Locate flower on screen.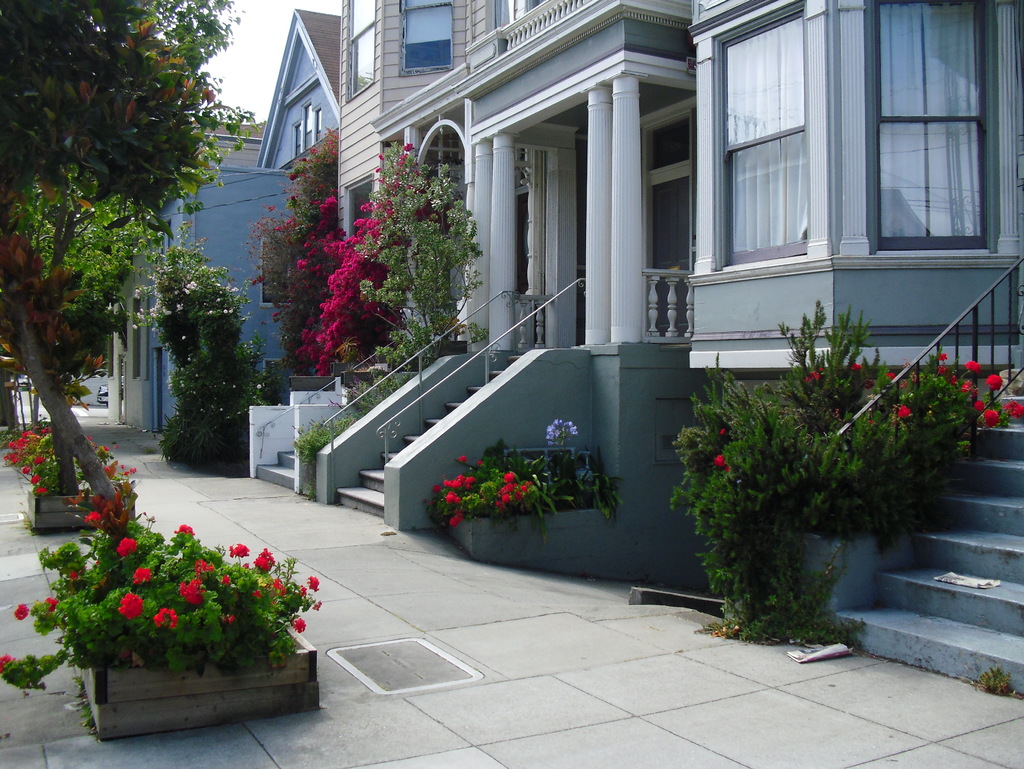
On screen at {"left": 985, "top": 373, "right": 1005, "bottom": 387}.
